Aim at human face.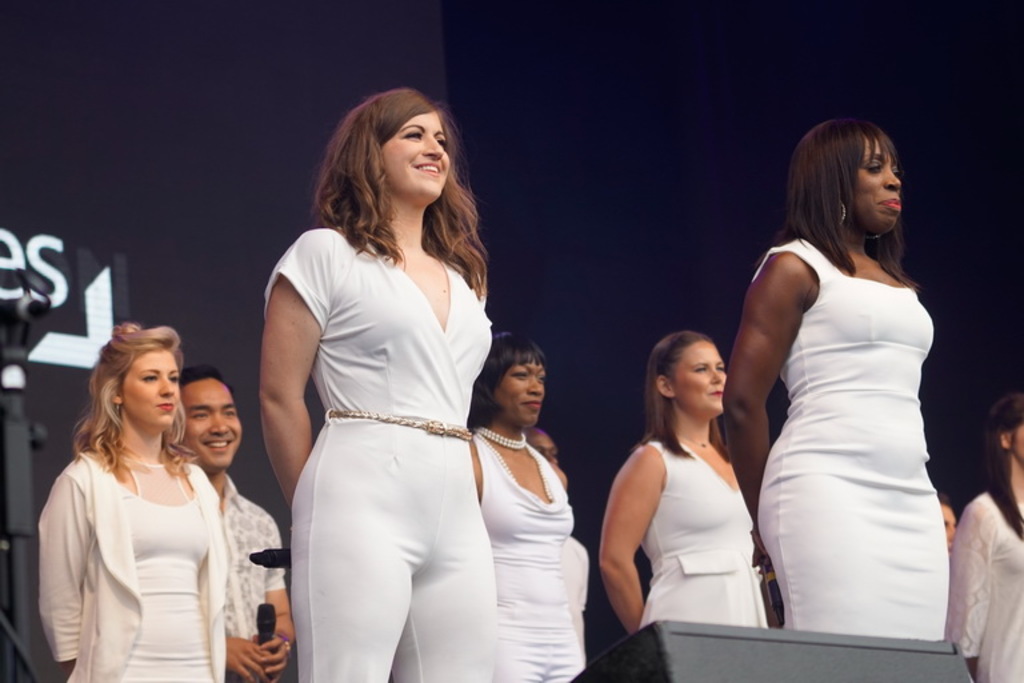
Aimed at box(385, 111, 449, 196).
